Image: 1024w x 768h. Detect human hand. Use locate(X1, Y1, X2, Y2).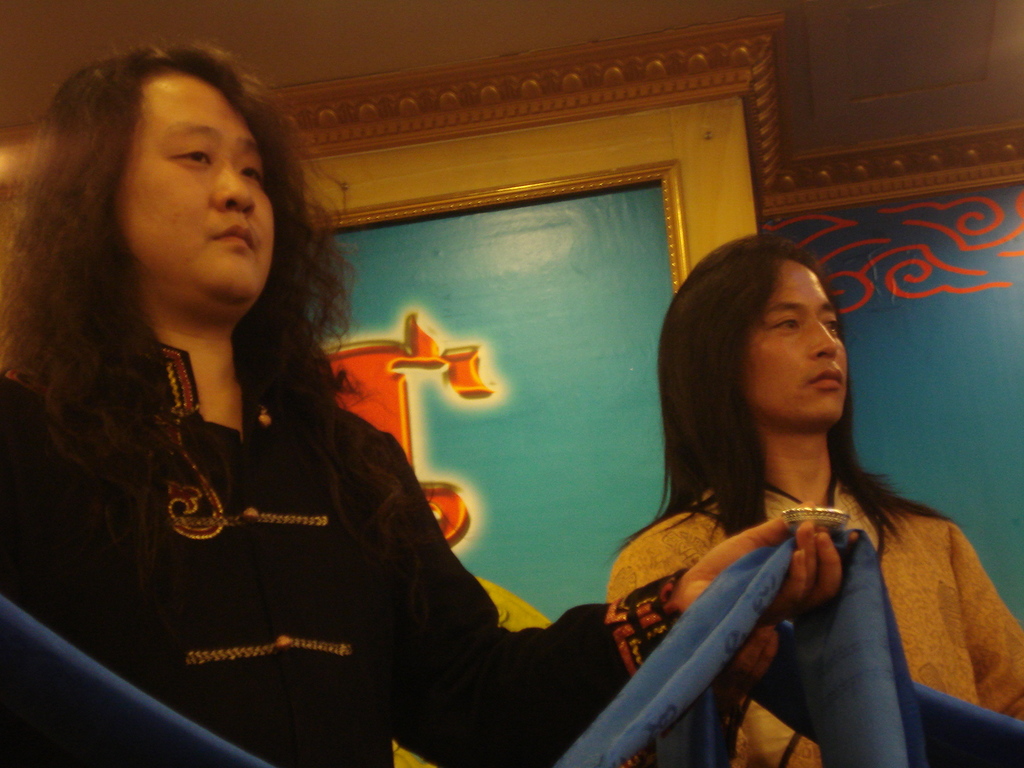
locate(682, 499, 860, 624).
